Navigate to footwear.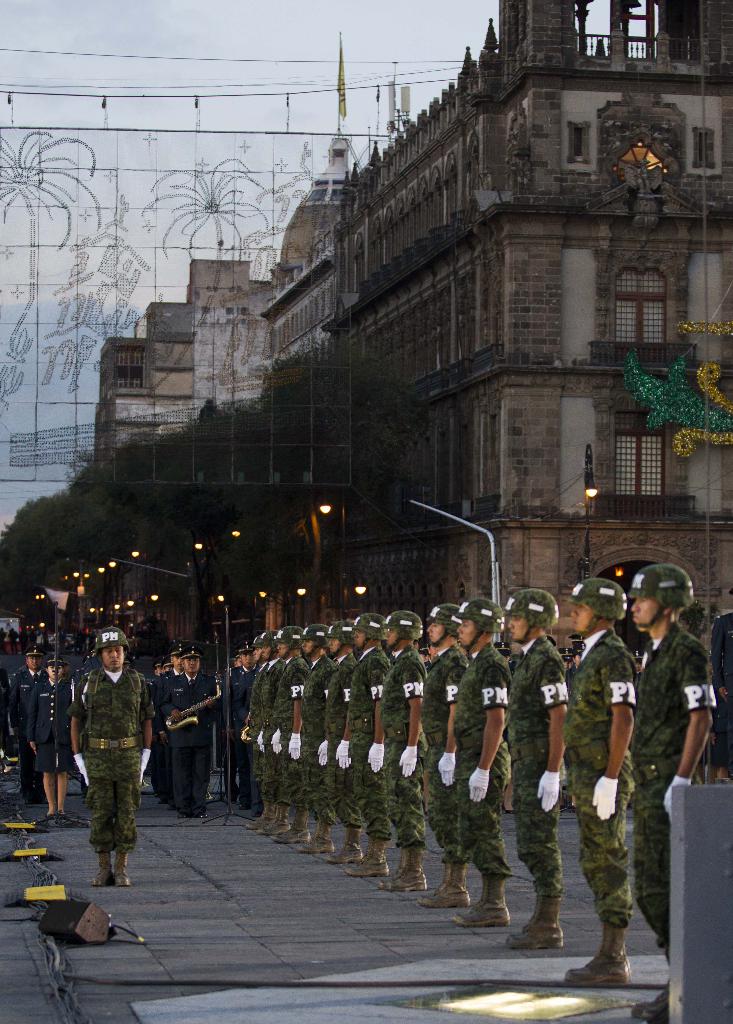
Navigation target: [left=411, top=856, right=451, bottom=905].
